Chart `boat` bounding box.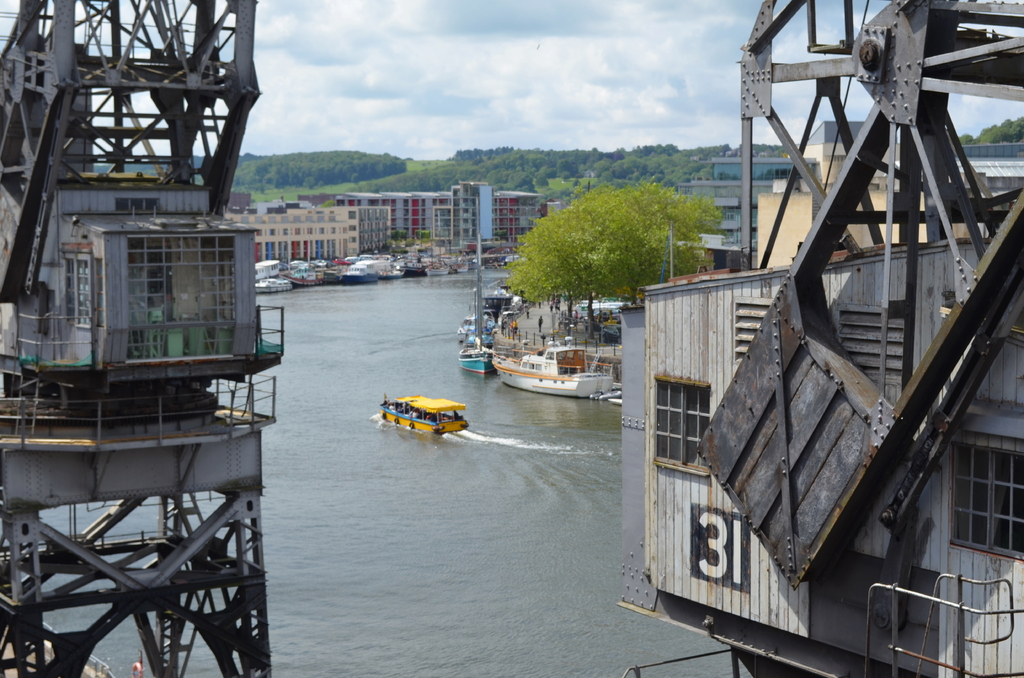
Charted: {"x1": 363, "y1": 387, "x2": 472, "y2": 449}.
